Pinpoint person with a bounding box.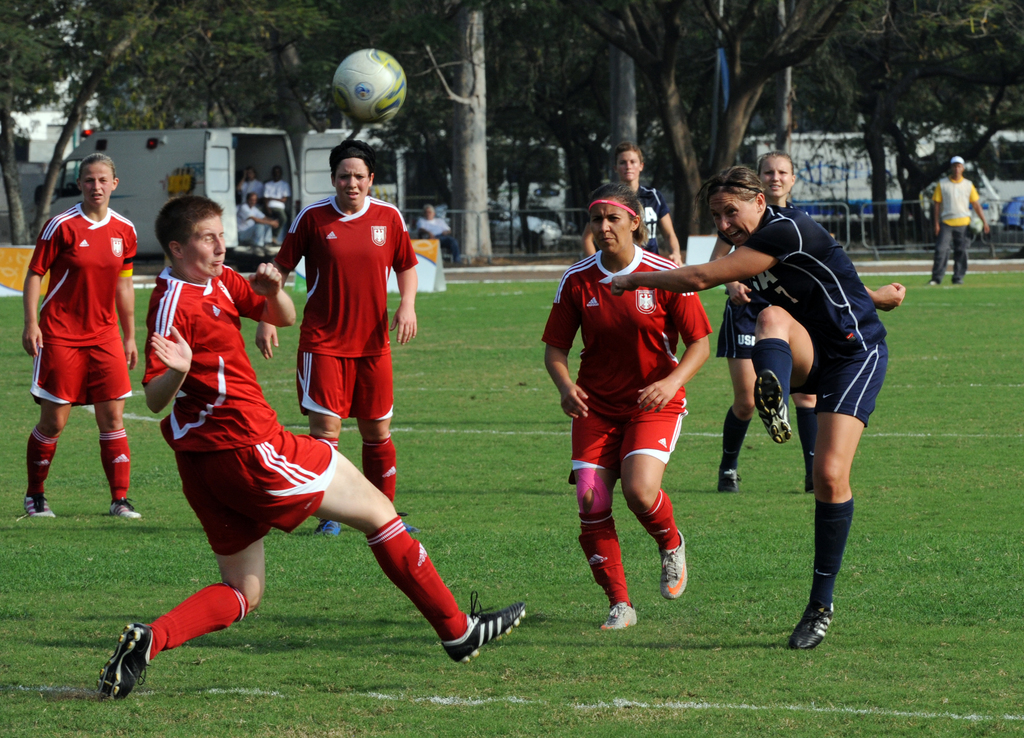
crop(20, 153, 138, 538).
